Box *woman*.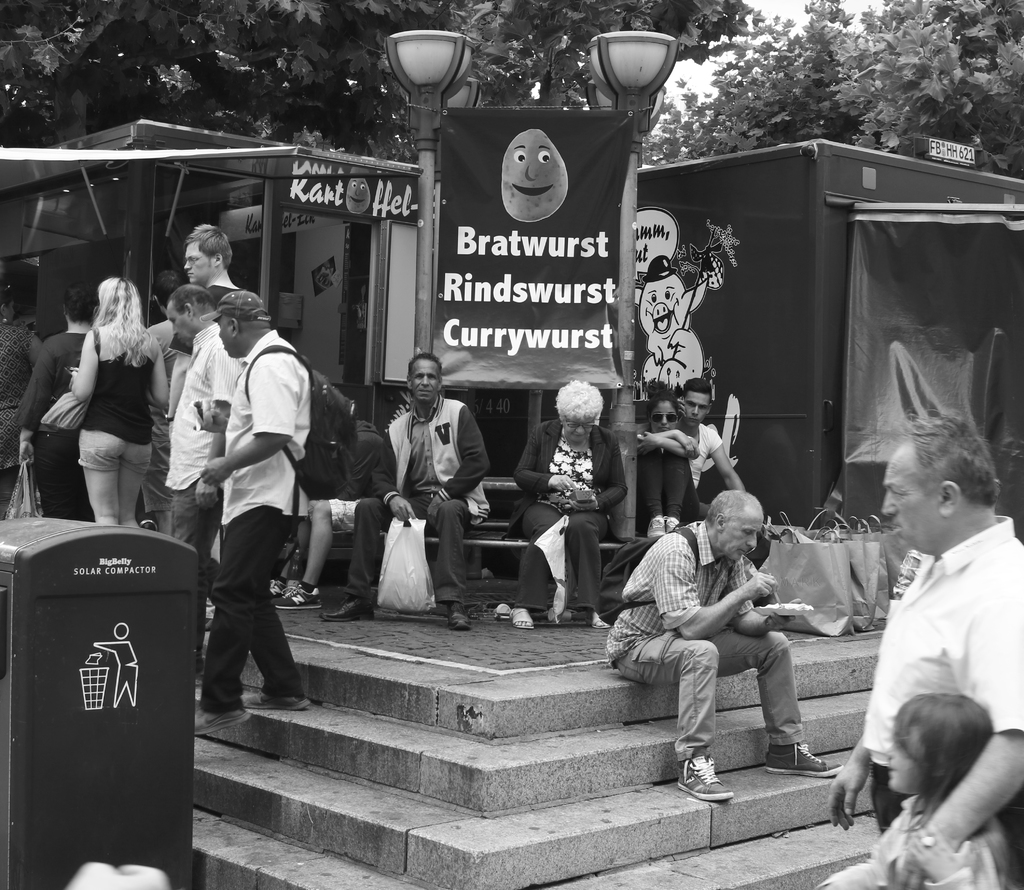
636,380,701,537.
